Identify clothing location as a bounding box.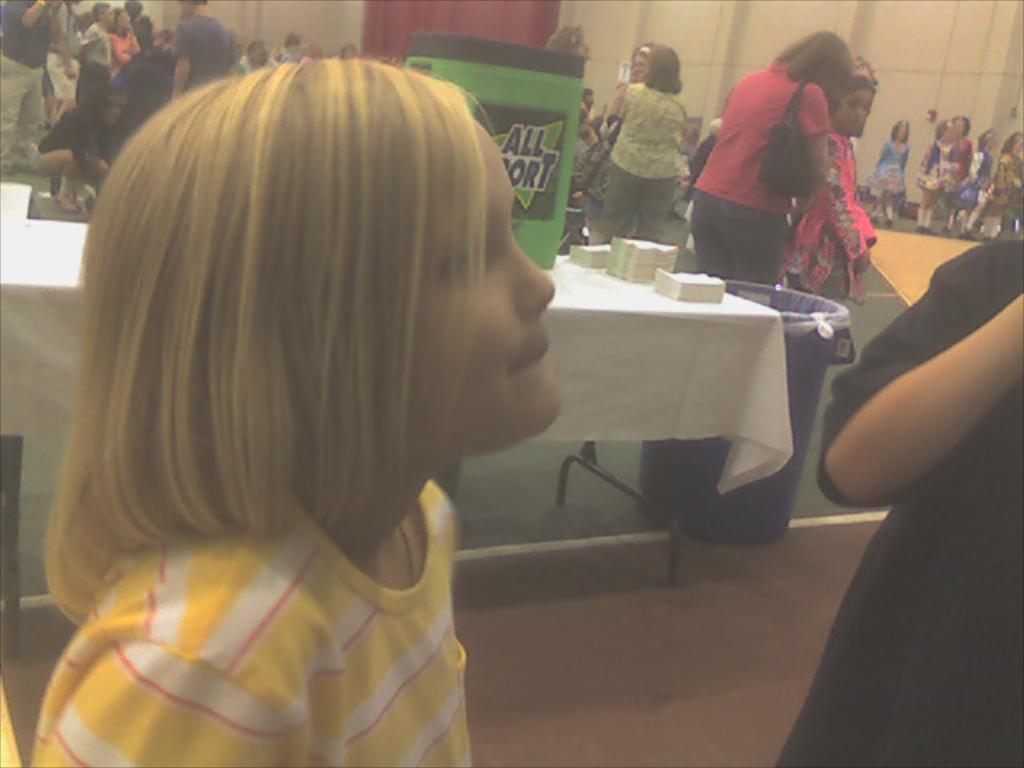
l=920, t=138, r=952, b=218.
